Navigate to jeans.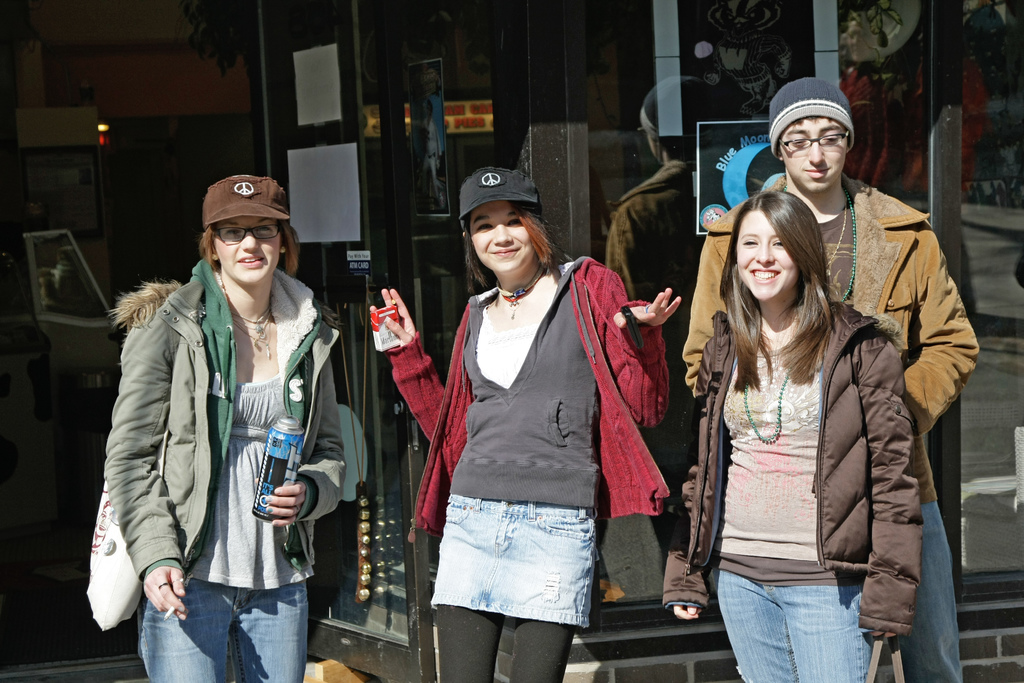
Navigation target: region(728, 559, 886, 676).
